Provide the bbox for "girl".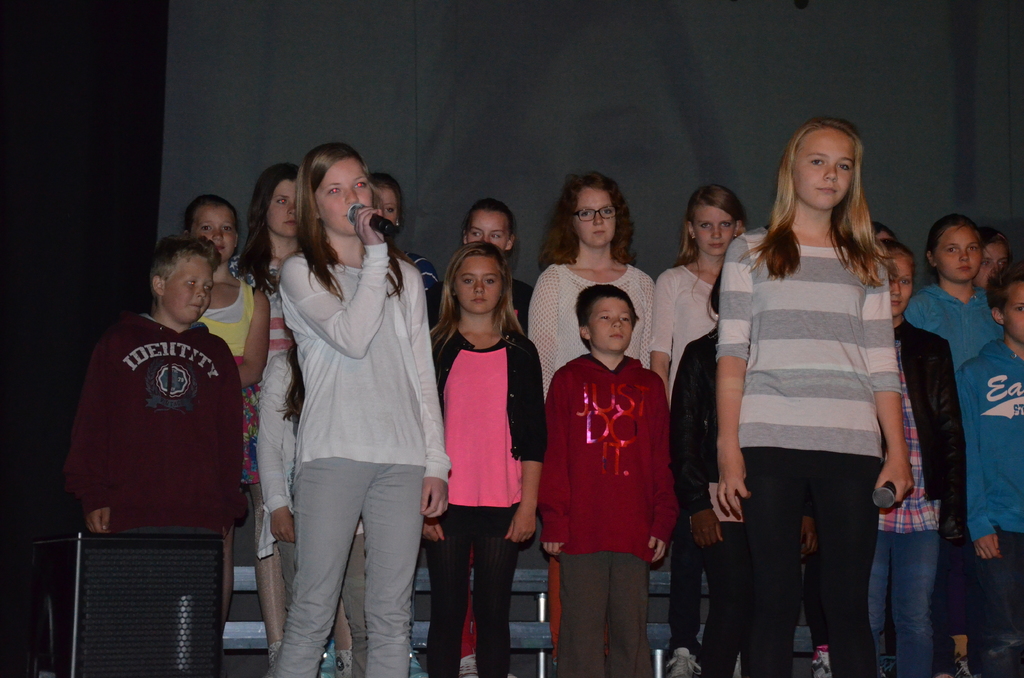
region(655, 180, 746, 403).
